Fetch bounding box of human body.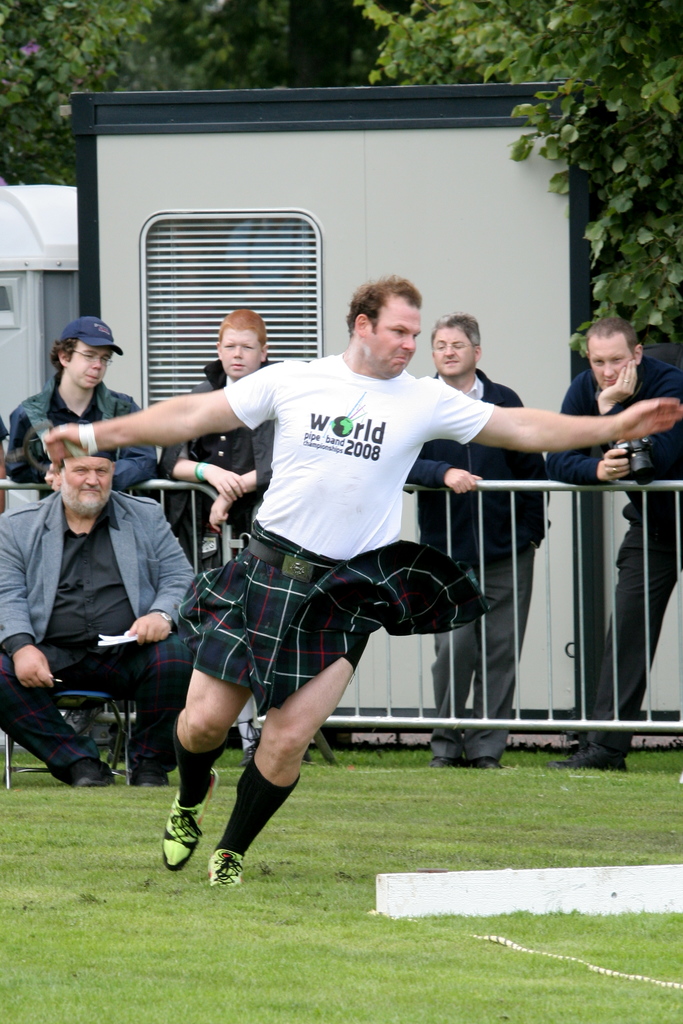
Bbox: left=0, top=483, right=186, bottom=788.
